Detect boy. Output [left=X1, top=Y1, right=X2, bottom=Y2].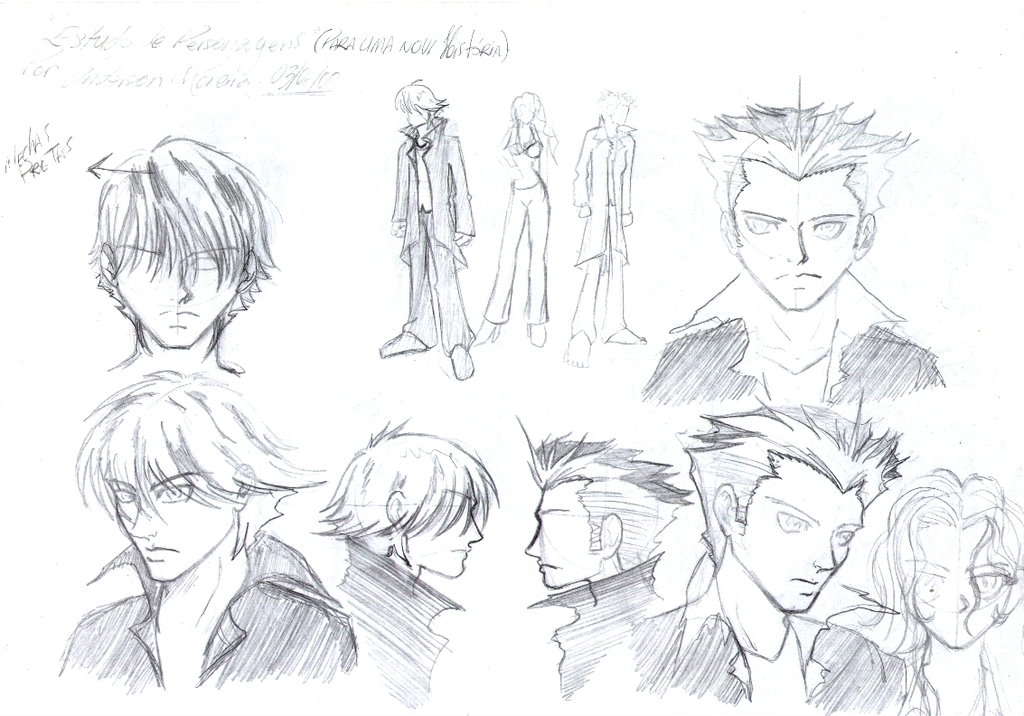
[left=60, top=366, right=351, bottom=683].
